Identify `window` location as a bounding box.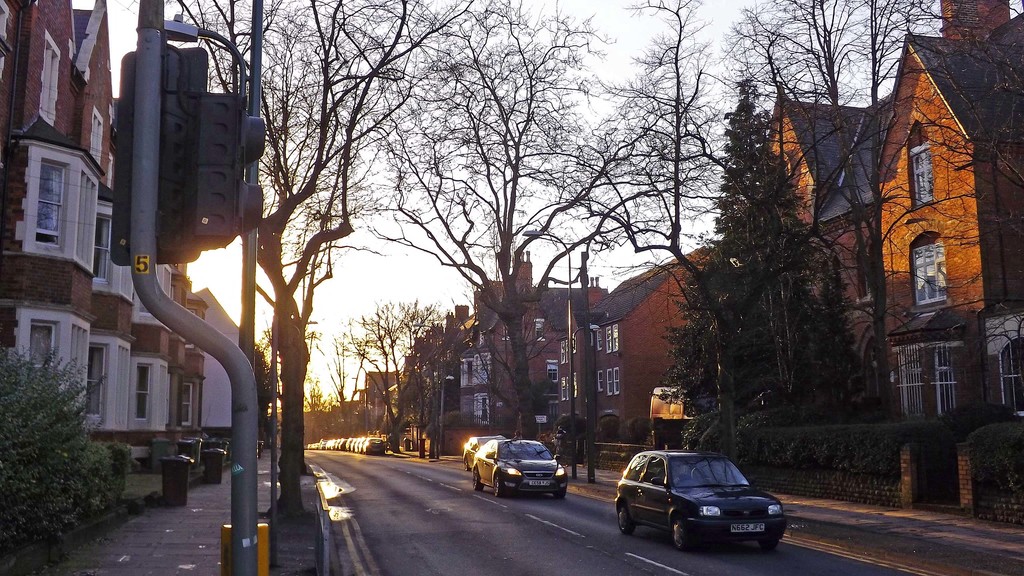
box=[459, 359, 492, 388].
